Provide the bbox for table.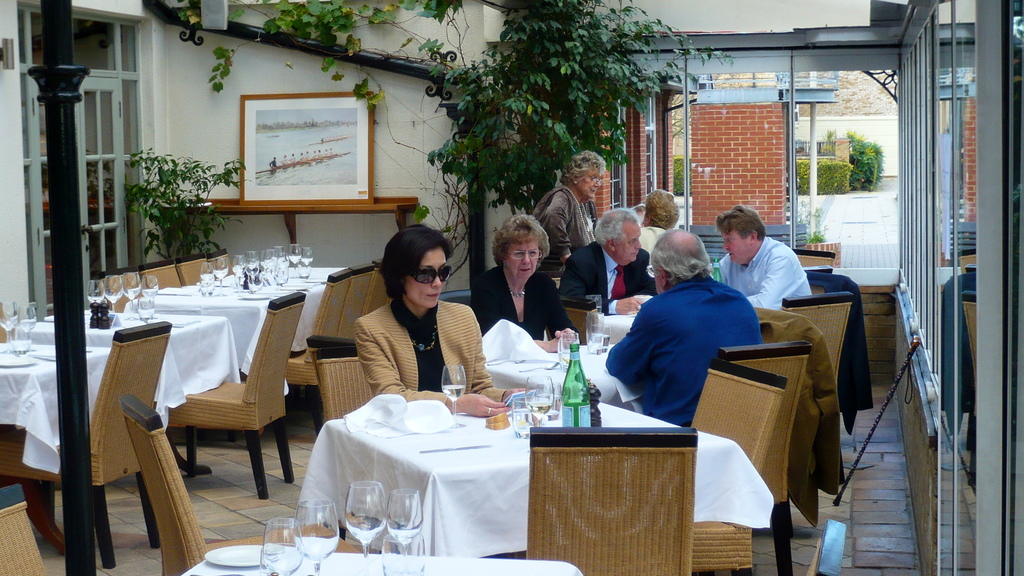
596/296/653/343.
